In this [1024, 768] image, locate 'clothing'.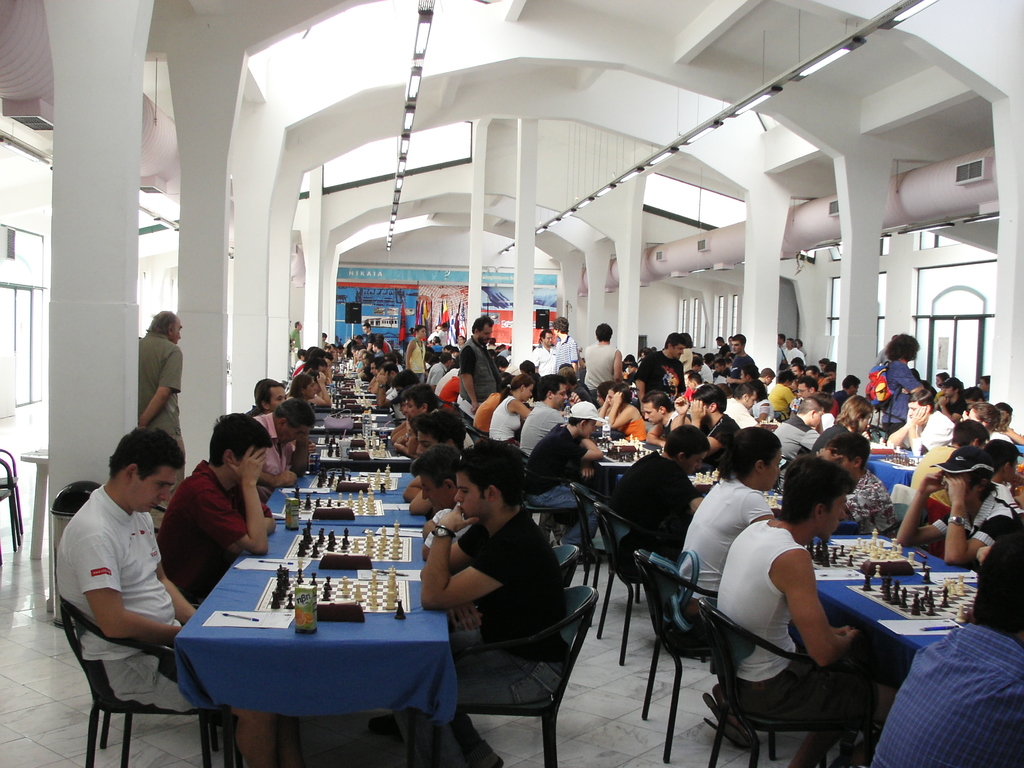
Bounding box: bbox=[845, 465, 897, 545].
